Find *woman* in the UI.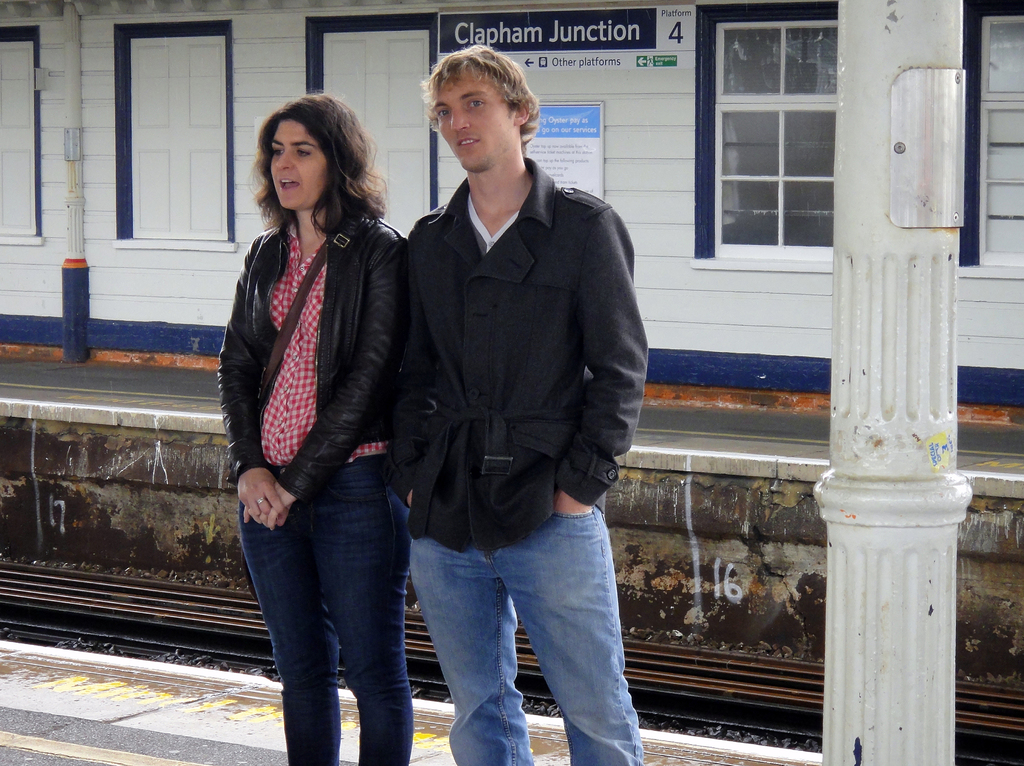
UI element at 205 86 420 765.
